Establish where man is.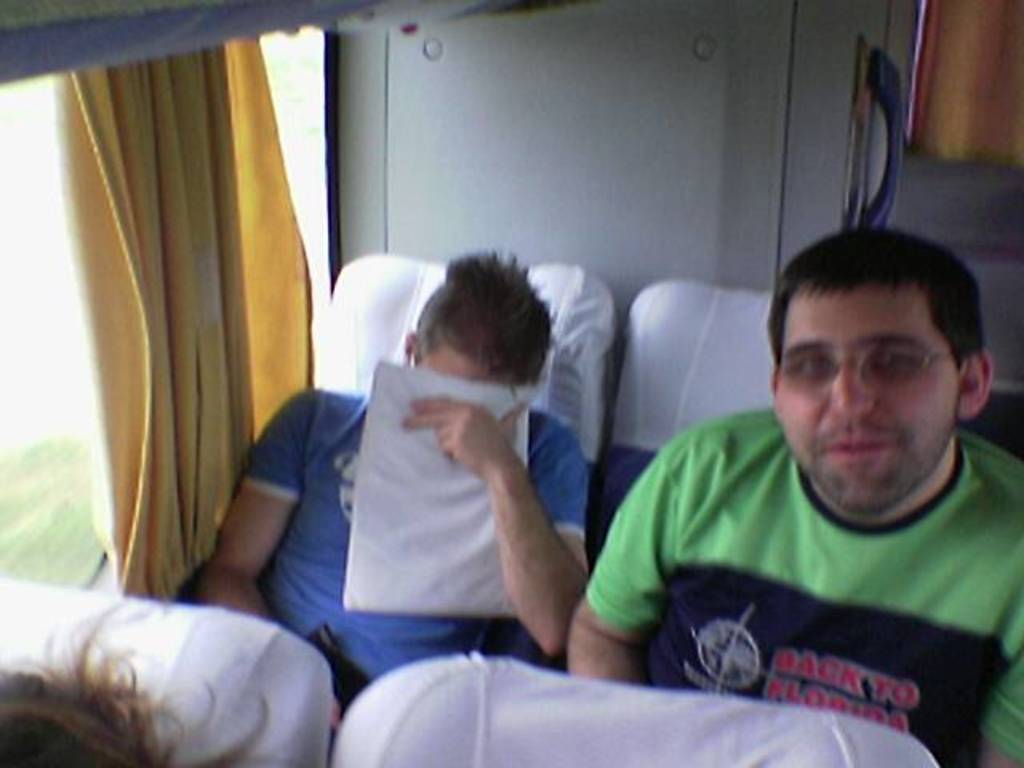
Established at (left=187, top=254, right=592, bottom=712).
